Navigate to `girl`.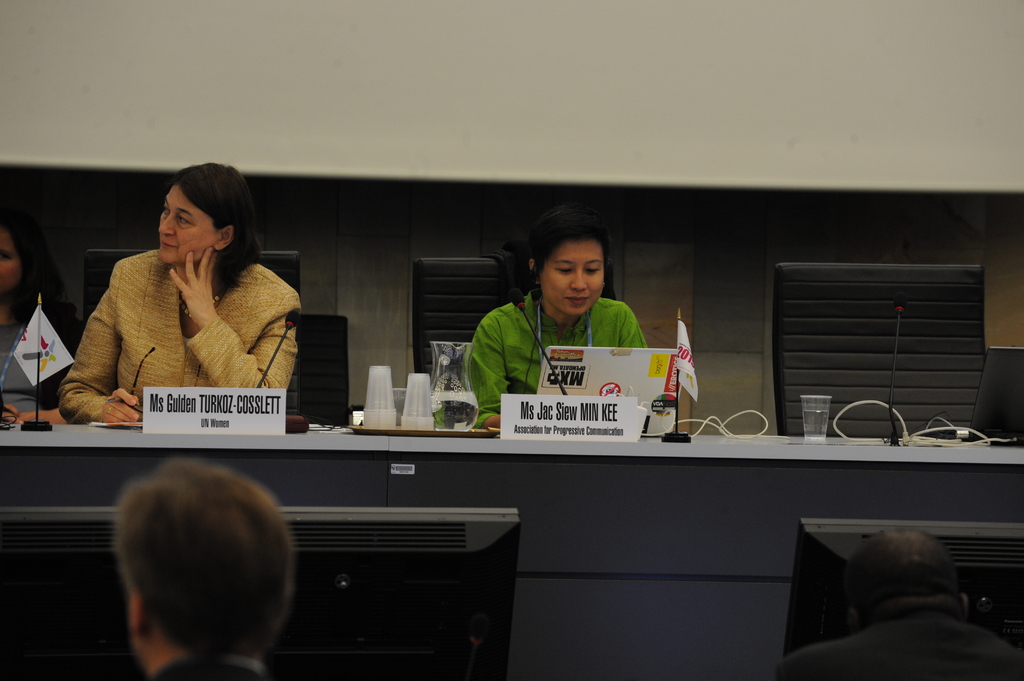
Navigation target: box(461, 225, 667, 467).
